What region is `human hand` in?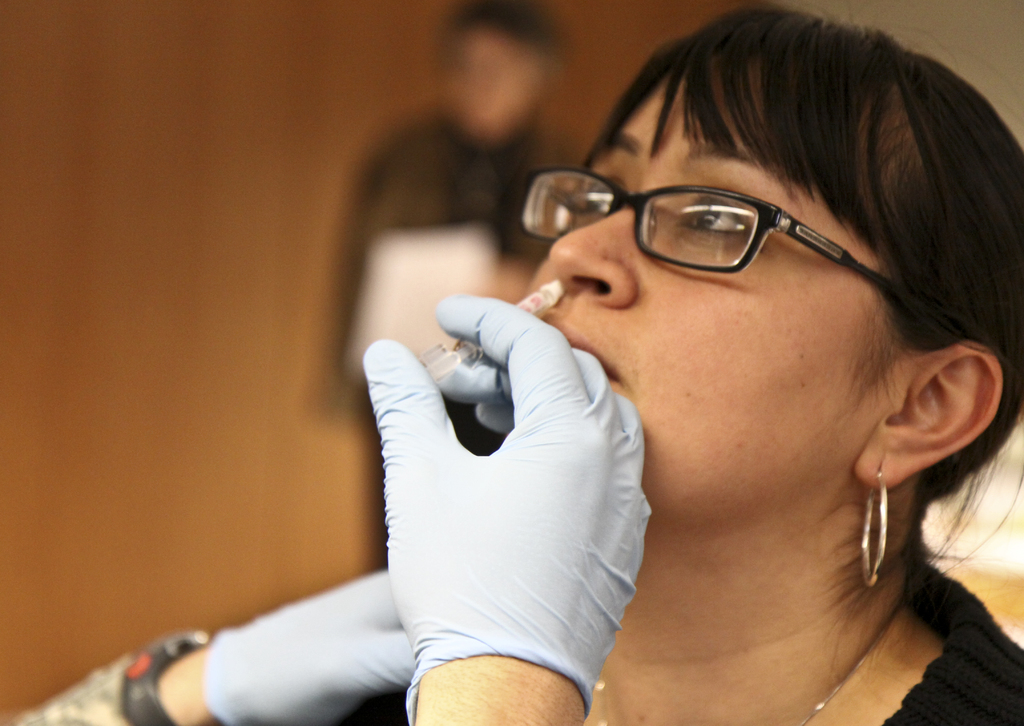
{"left": 212, "top": 572, "right": 420, "bottom": 725}.
